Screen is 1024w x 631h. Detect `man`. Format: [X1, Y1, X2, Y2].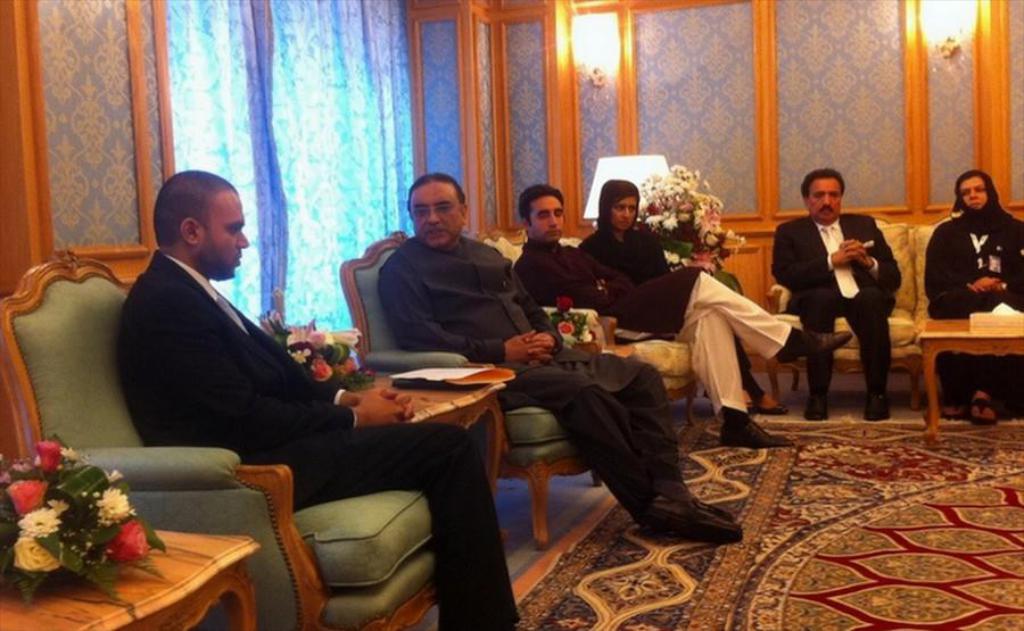
[112, 168, 529, 630].
